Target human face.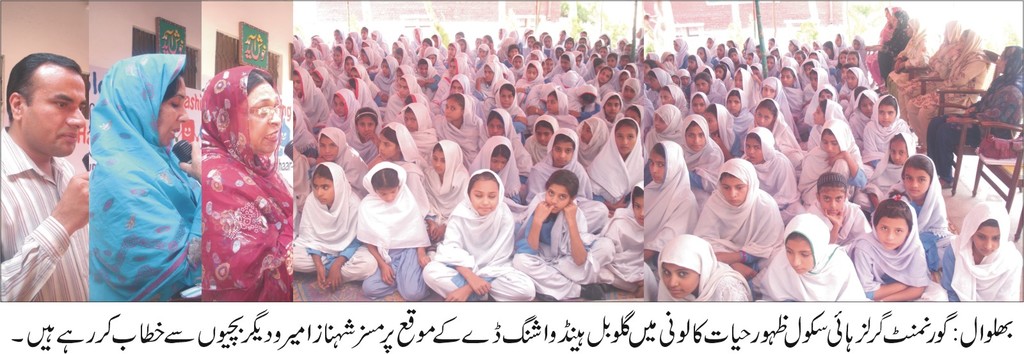
Target region: [695, 79, 708, 95].
